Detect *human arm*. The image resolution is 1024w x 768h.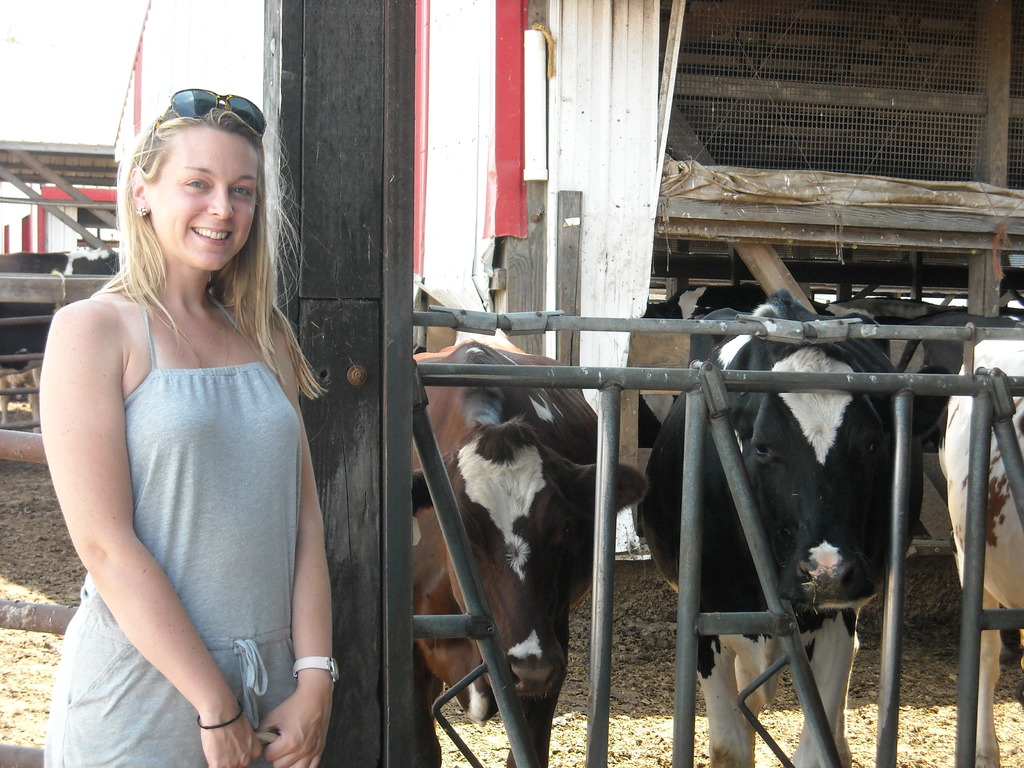
(x1=35, y1=298, x2=266, y2=767).
